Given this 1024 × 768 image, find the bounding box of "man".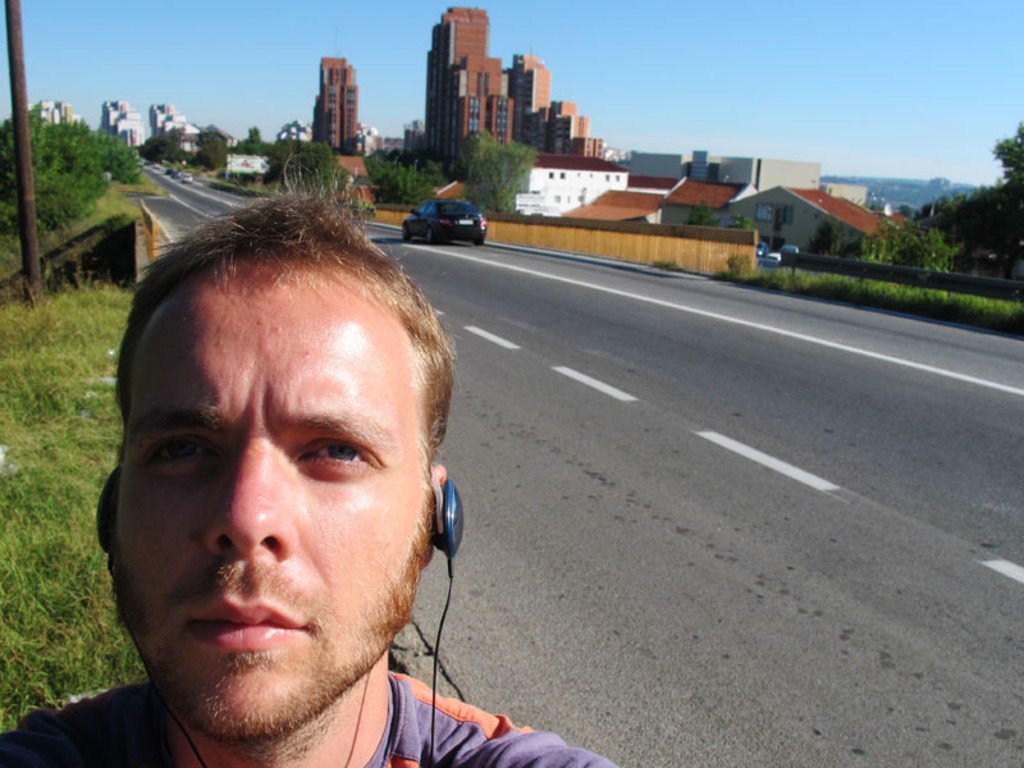
(left=31, top=184, right=577, bottom=767).
